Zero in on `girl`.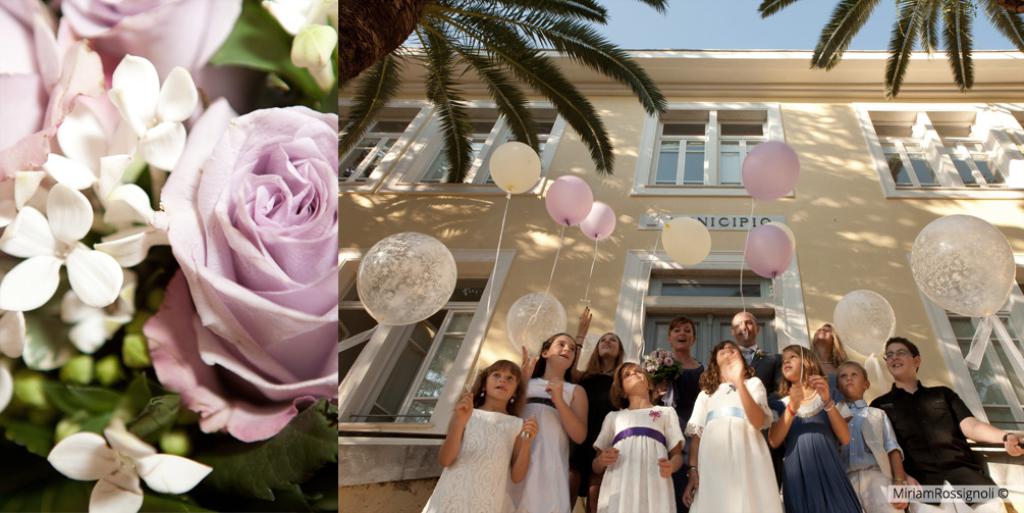
Zeroed in: bbox(766, 344, 862, 512).
